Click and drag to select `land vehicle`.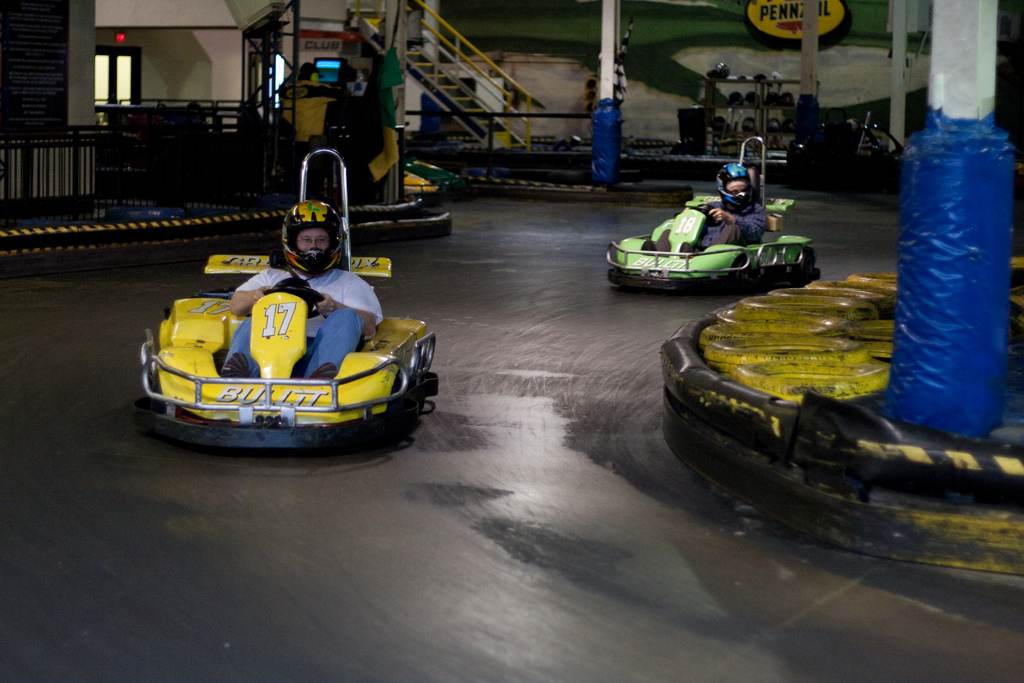
Selection: 604, 136, 823, 295.
